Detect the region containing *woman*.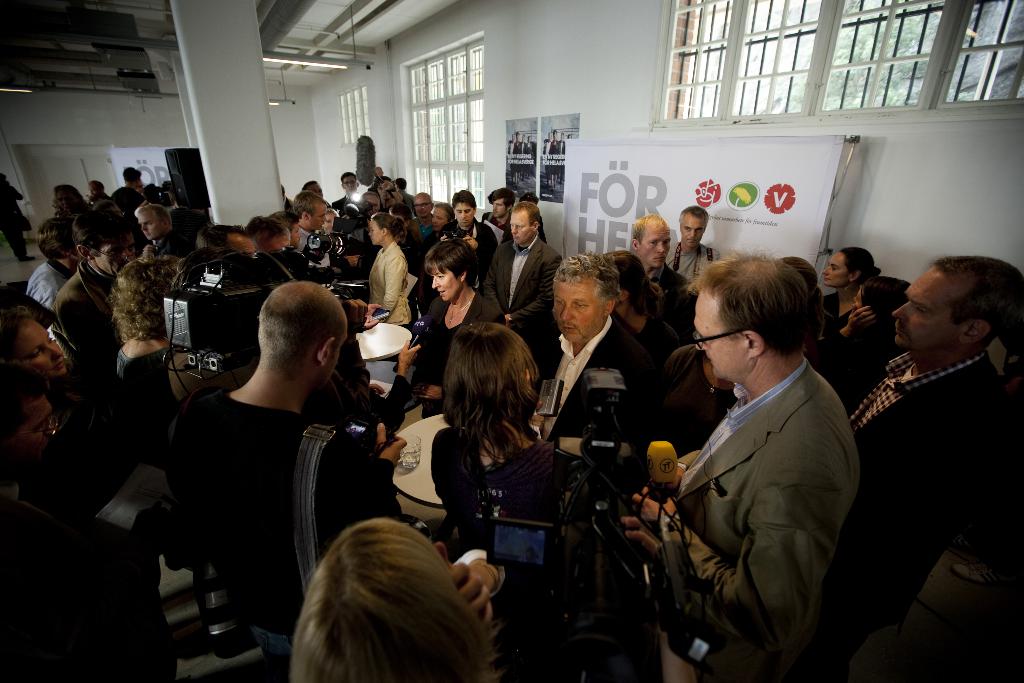
415, 242, 505, 396.
